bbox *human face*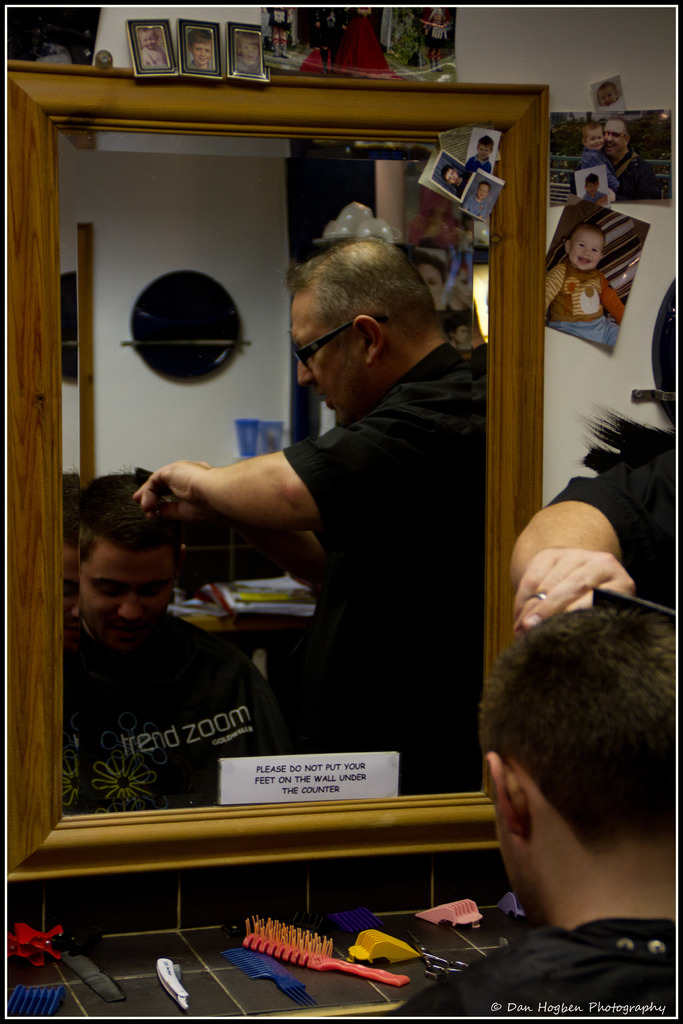
[198, 40, 212, 64]
